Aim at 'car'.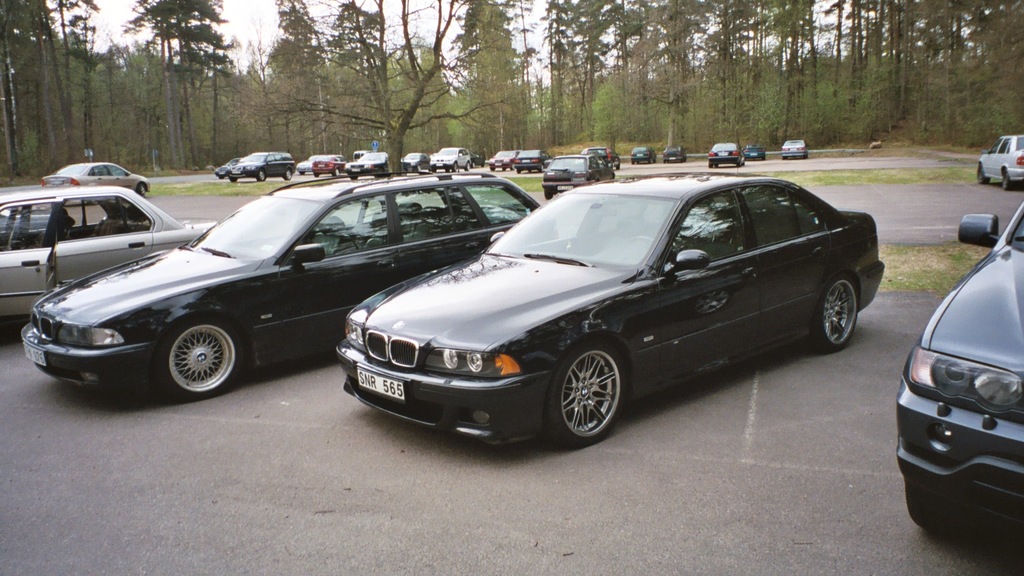
Aimed at box=[349, 157, 389, 177].
